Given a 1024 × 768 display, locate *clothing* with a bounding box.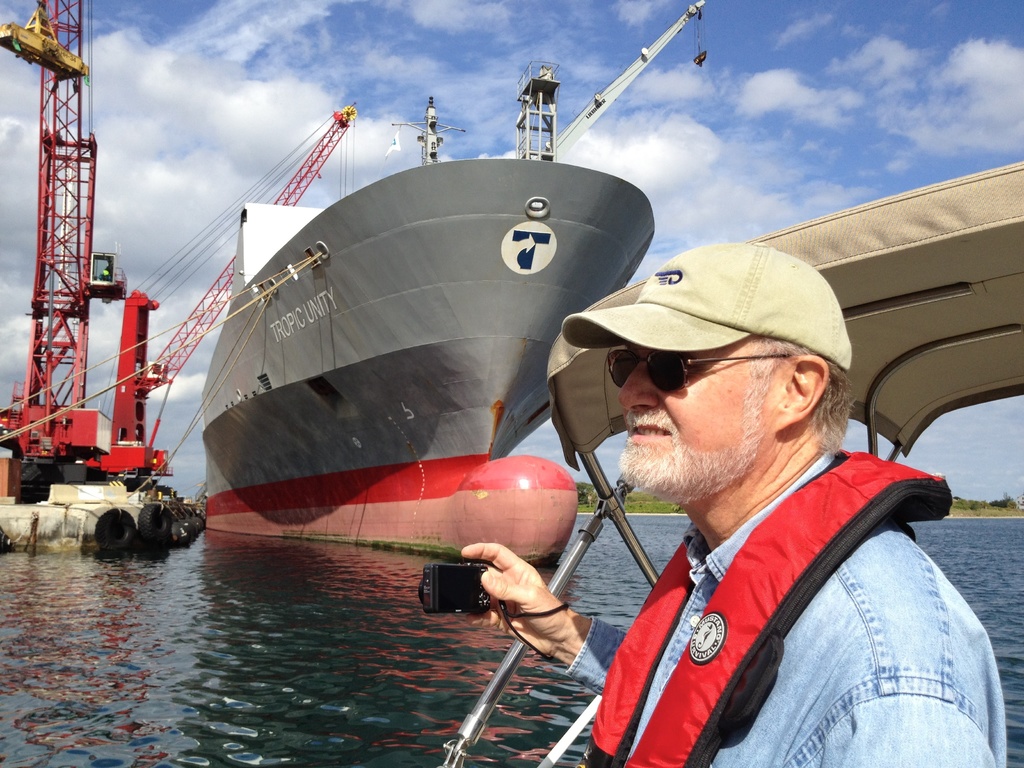
Located: crop(561, 448, 1009, 767).
